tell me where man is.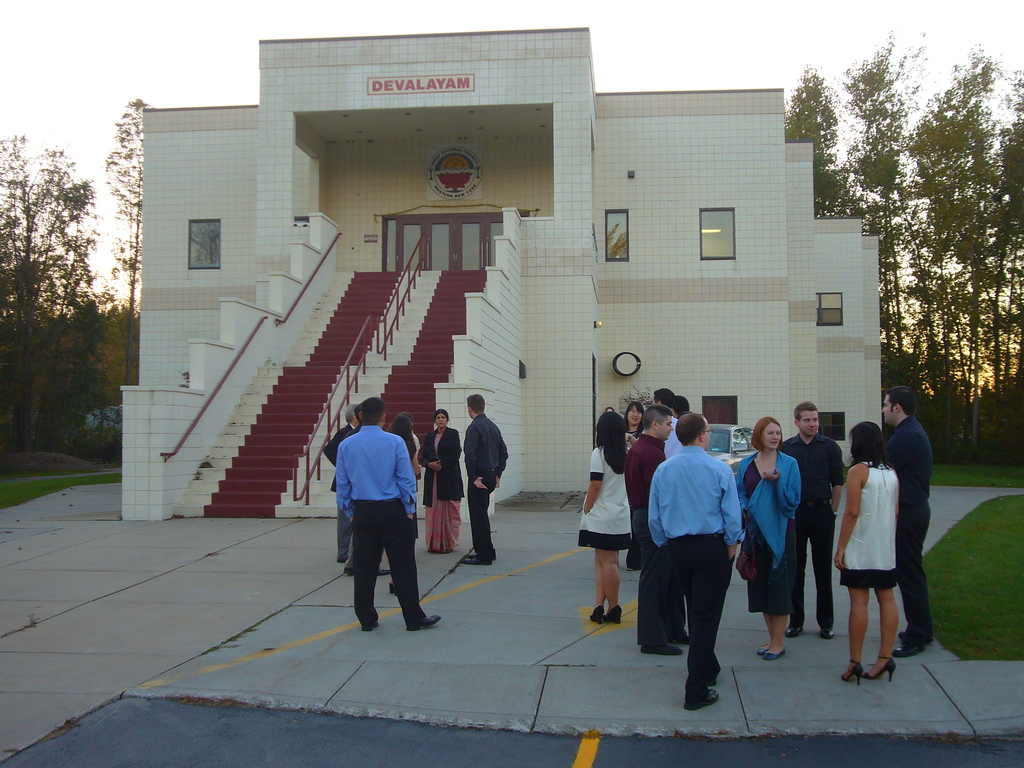
man is at locate(648, 387, 687, 461).
